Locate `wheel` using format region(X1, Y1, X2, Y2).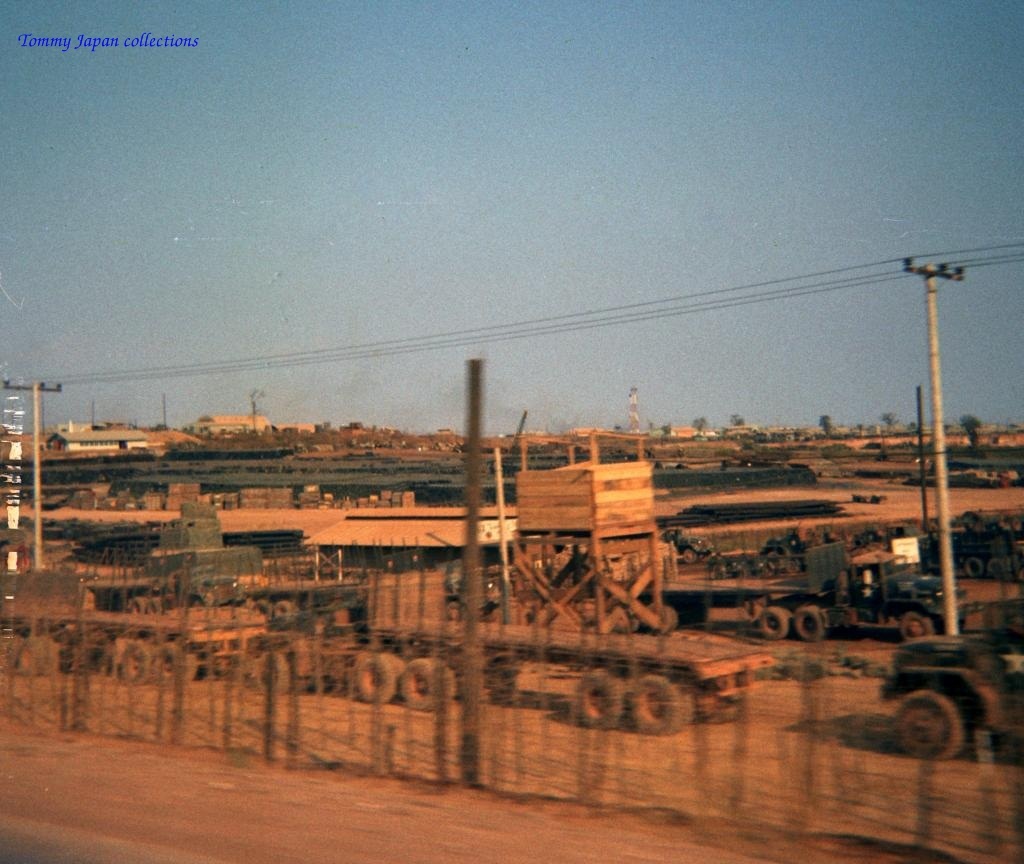
region(361, 650, 398, 709).
